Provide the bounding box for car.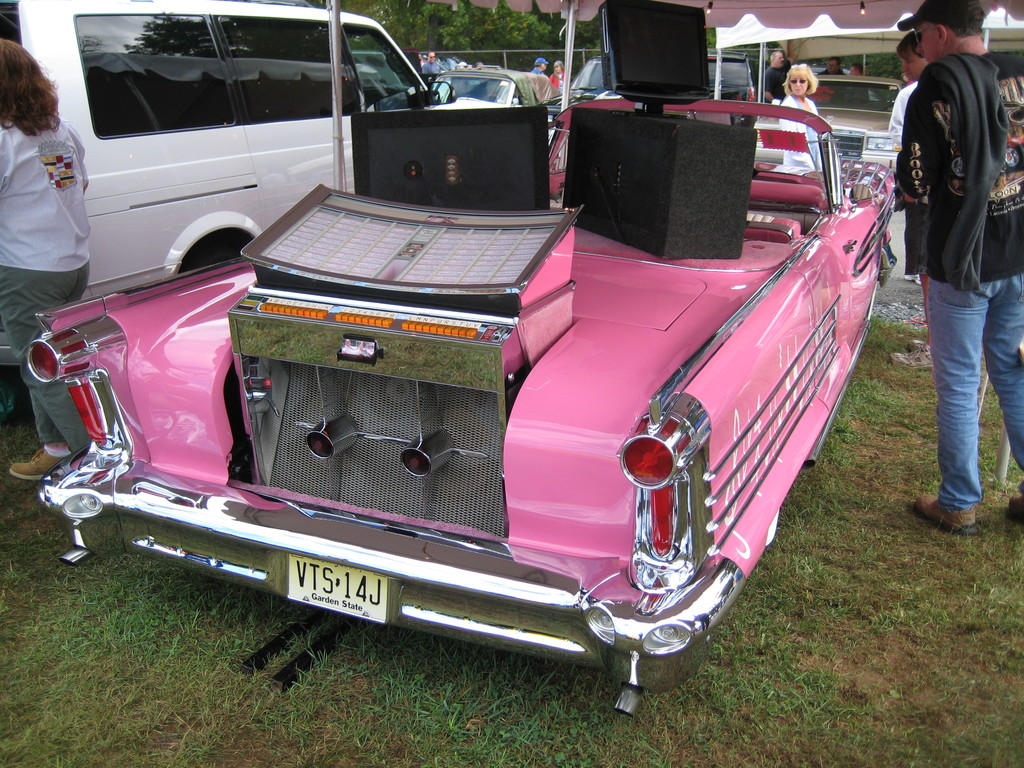
(x1=428, y1=61, x2=561, y2=108).
